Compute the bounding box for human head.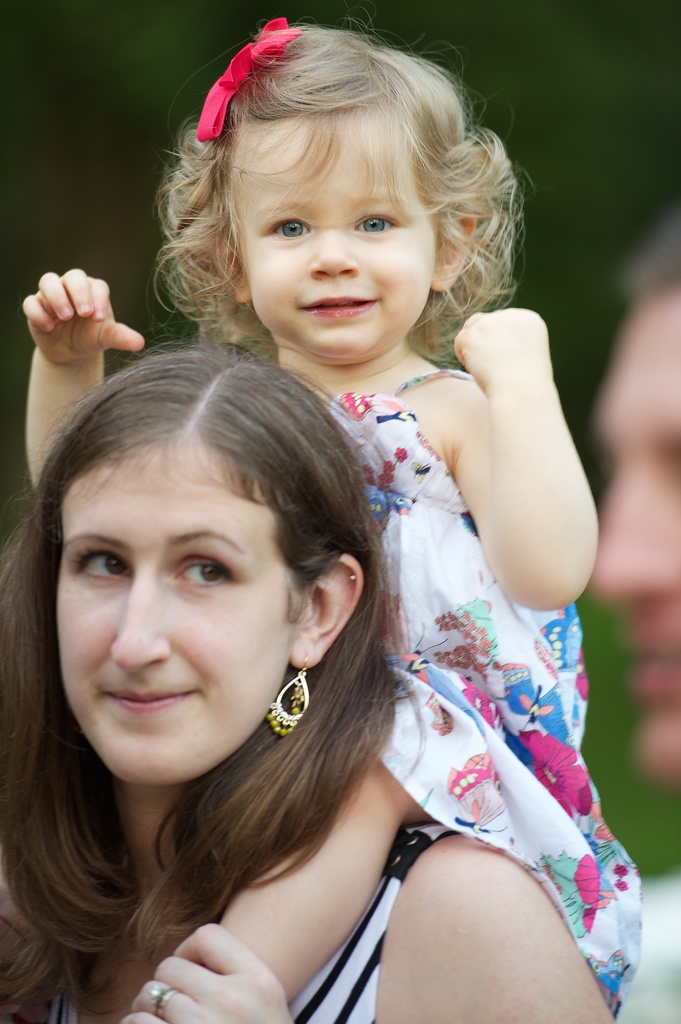
bbox=[20, 321, 390, 759].
